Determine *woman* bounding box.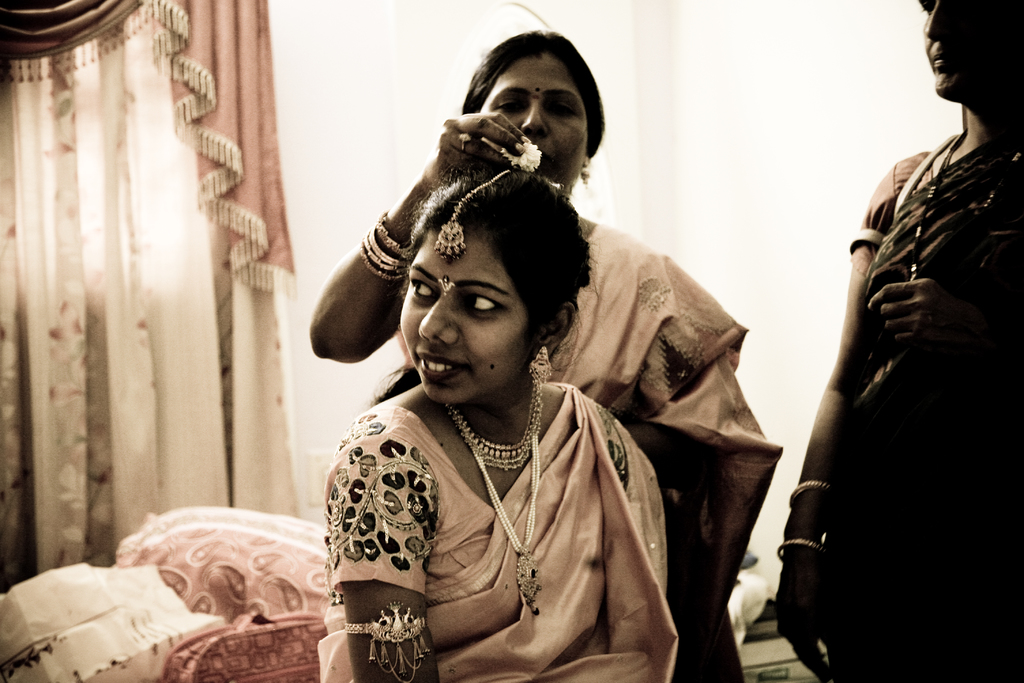
Determined: box(310, 4, 784, 681).
